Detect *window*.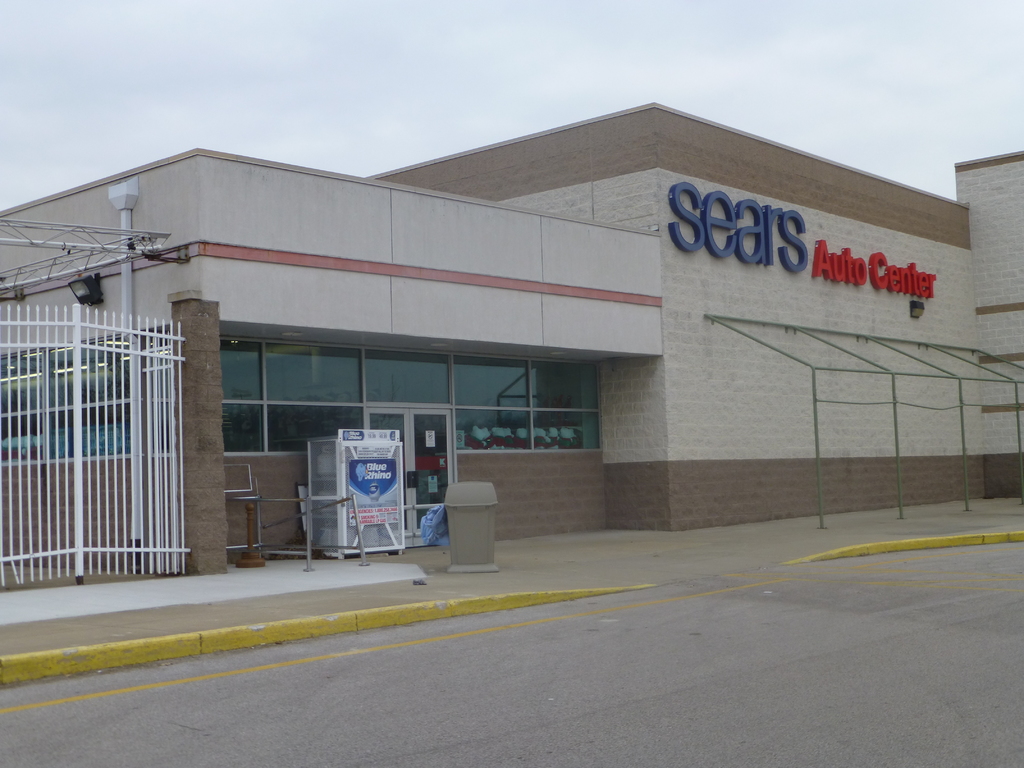
Detected at region(3, 335, 605, 476).
